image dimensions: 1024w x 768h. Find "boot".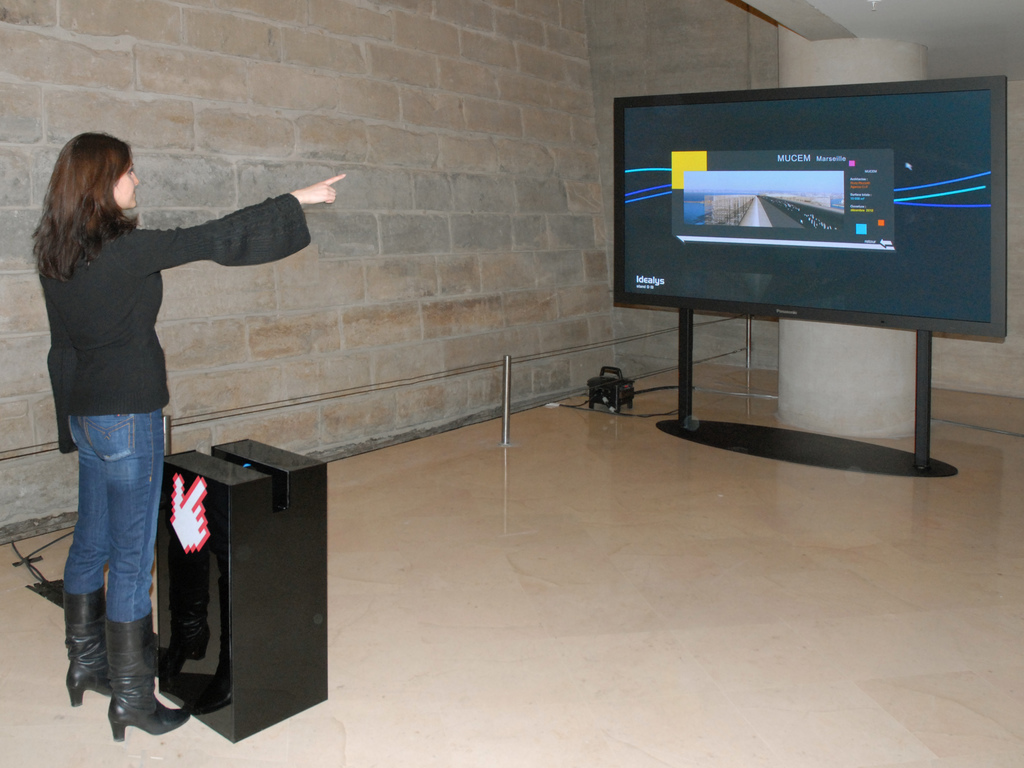
bbox=[65, 584, 116, 698].
